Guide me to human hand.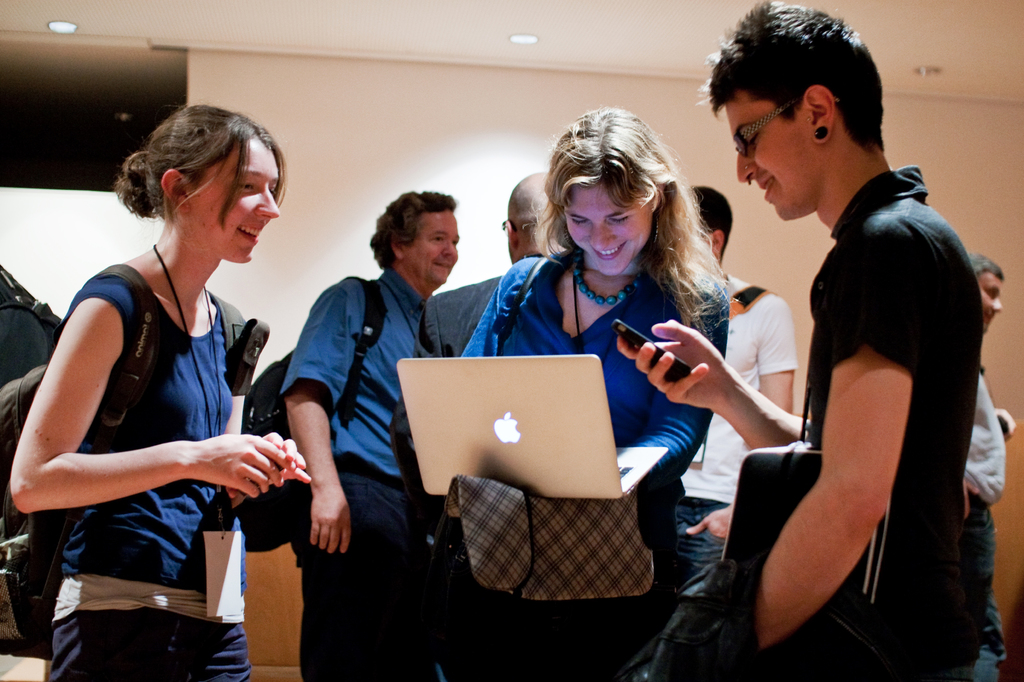
Guidance: 993 408 1016 440.
